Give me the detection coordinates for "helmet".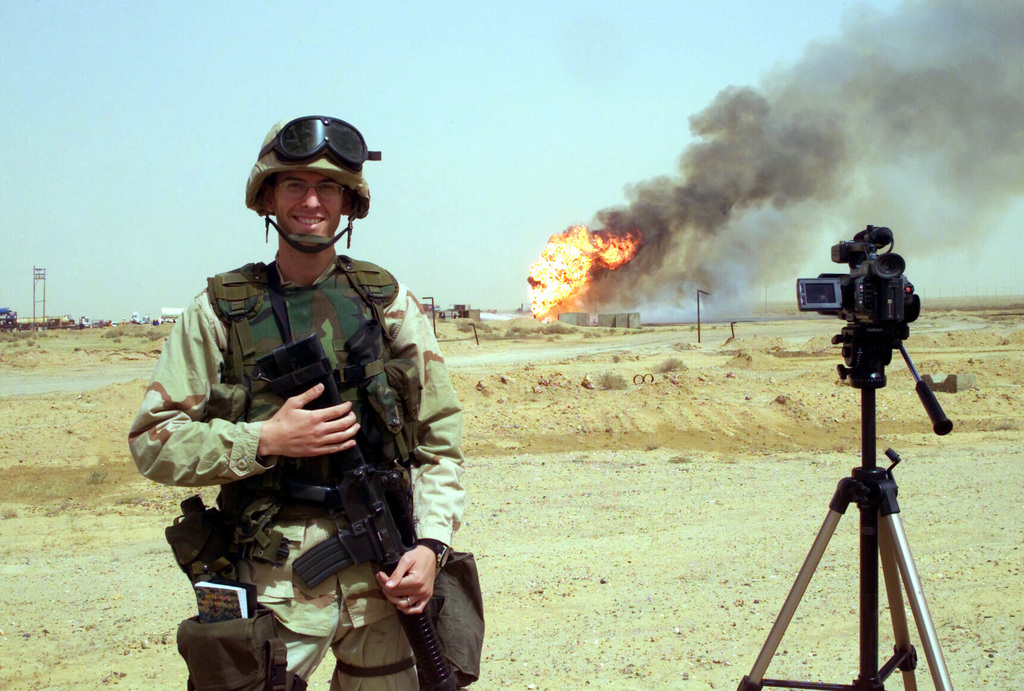
bbox(234, 113, 380, 263).
